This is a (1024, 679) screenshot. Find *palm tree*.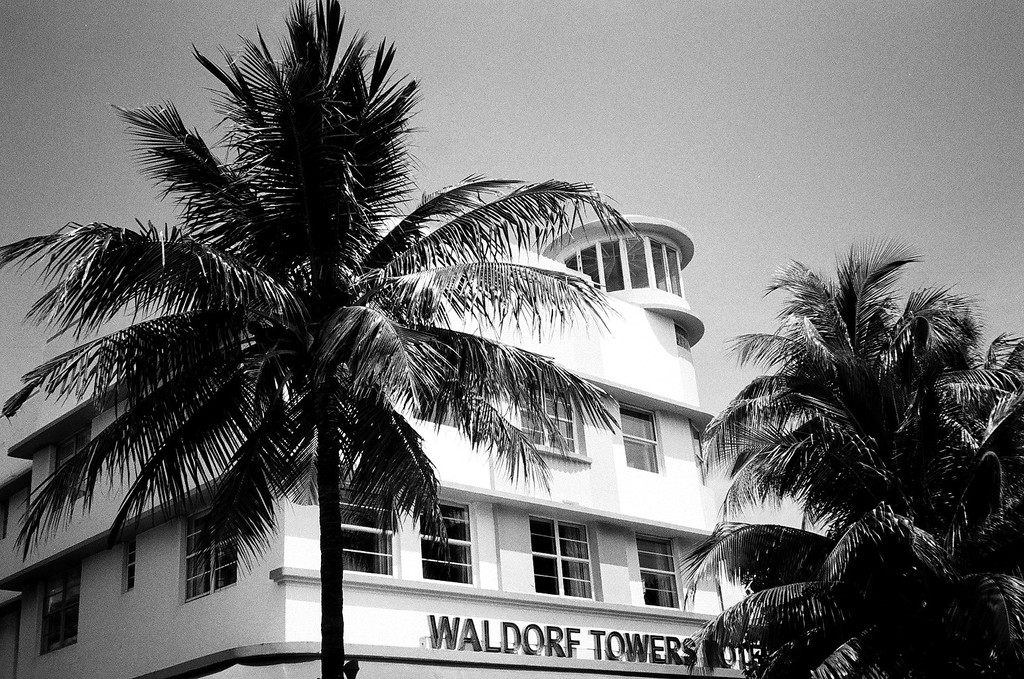
Bounding box: bbox=[54, 3, 574, 668].
